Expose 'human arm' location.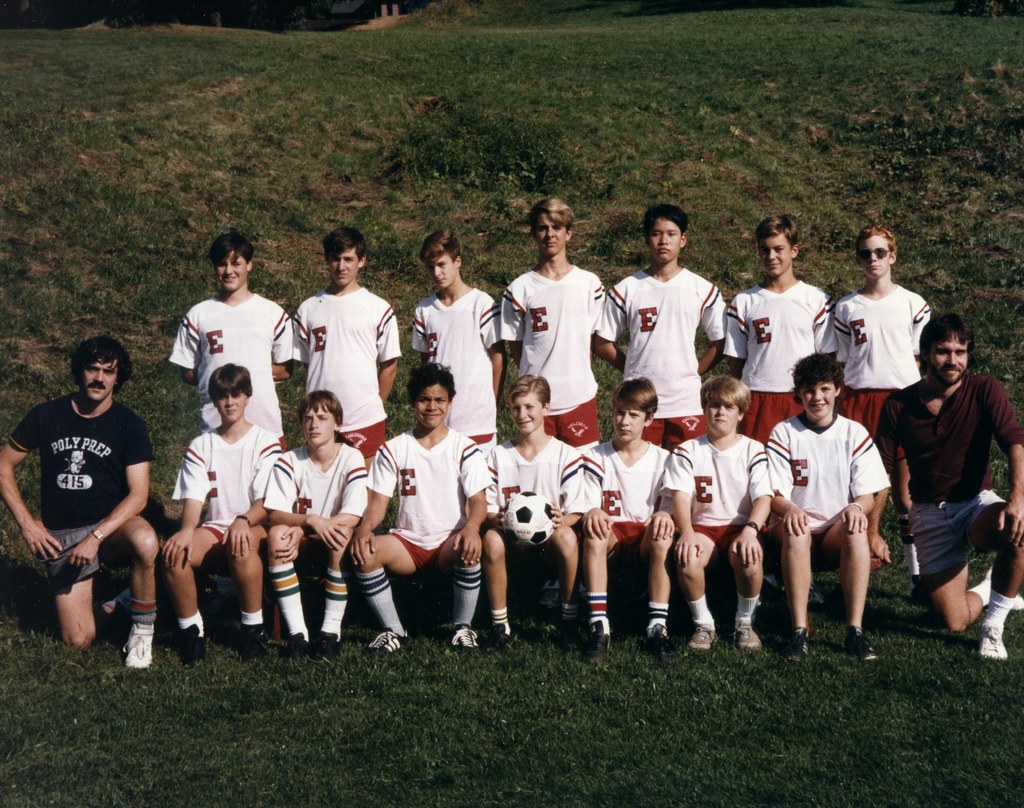
Exposed at <region>834, 301, 852, 365</region>.
